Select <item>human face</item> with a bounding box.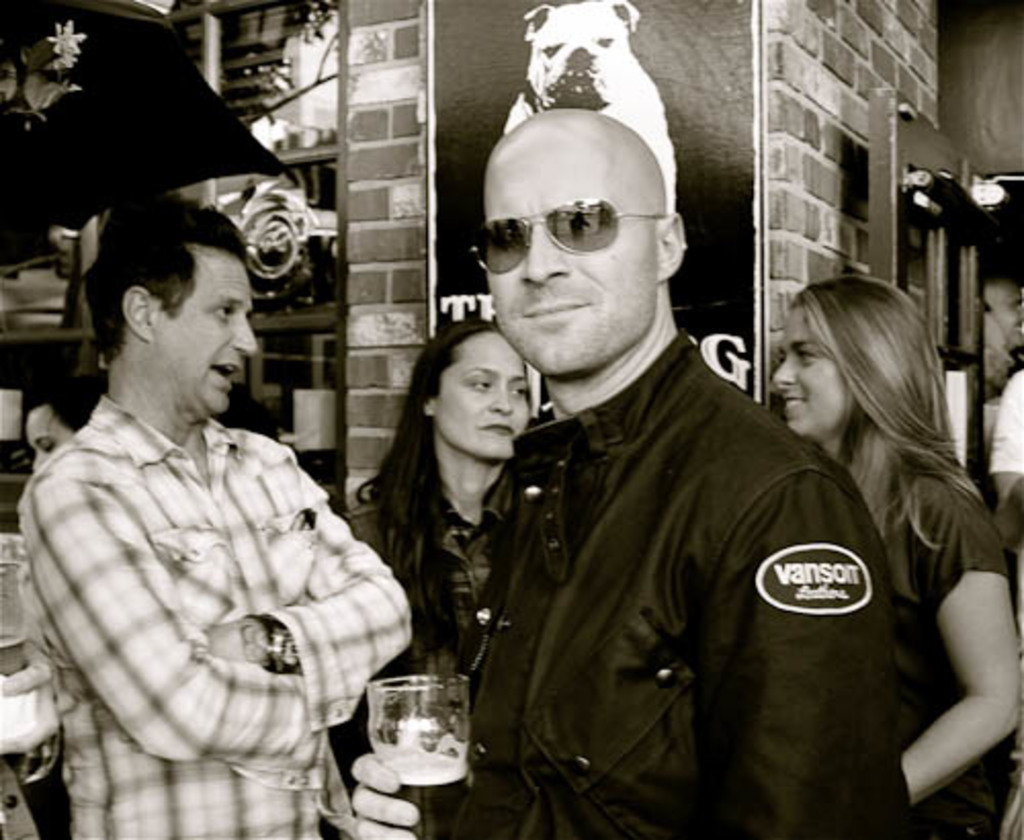
(x1=436, y1=330, x2=530, y2=451).
